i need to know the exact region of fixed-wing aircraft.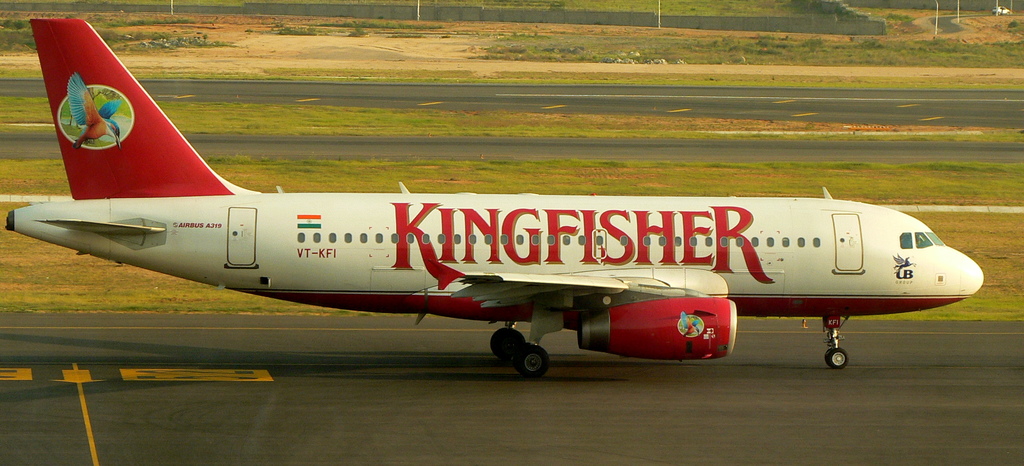
Region: left=6, top=17, right=982, bottom=371.
